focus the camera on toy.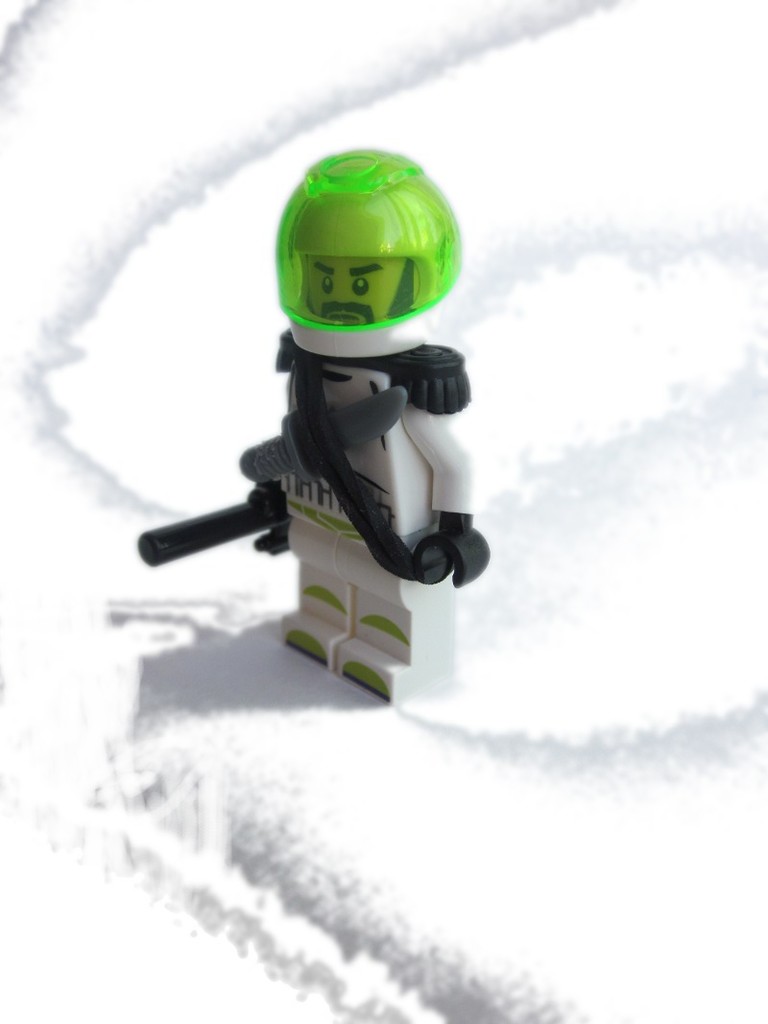
Focus region: 139:151:506:685.
